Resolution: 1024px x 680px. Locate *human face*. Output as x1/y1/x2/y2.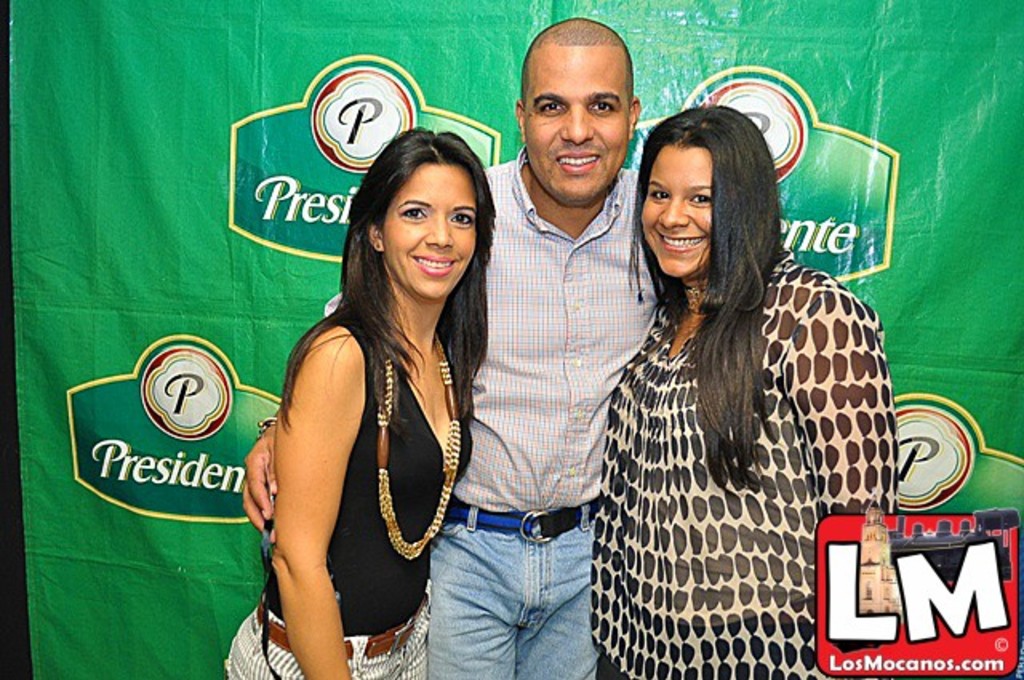
379/165/474/301.
